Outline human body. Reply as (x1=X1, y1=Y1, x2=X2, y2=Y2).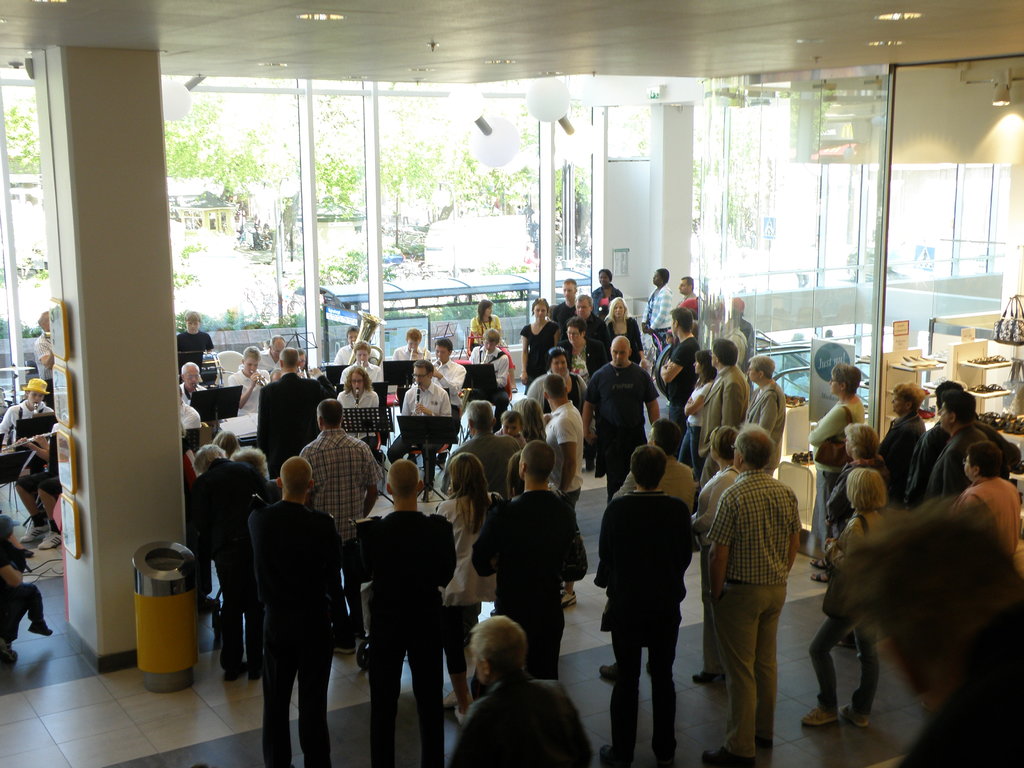
(x1=0, y1=373, x2=48, y2=444).
